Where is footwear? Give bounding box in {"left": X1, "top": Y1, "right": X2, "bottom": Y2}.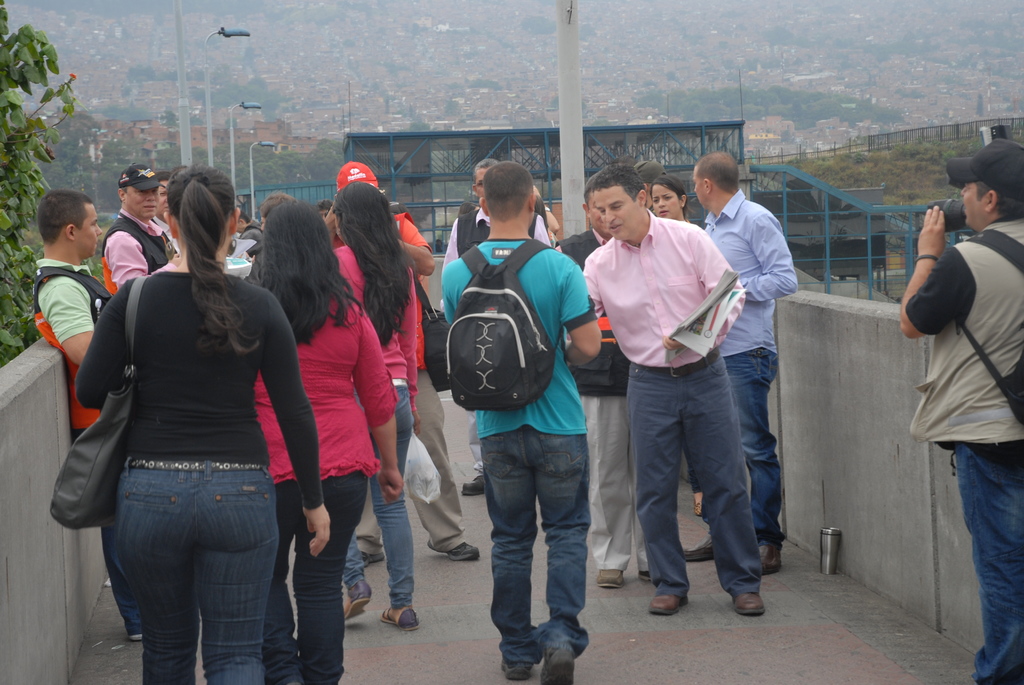
{"left": 467, "top": 466, "right": 481, "bottom": 493}.
